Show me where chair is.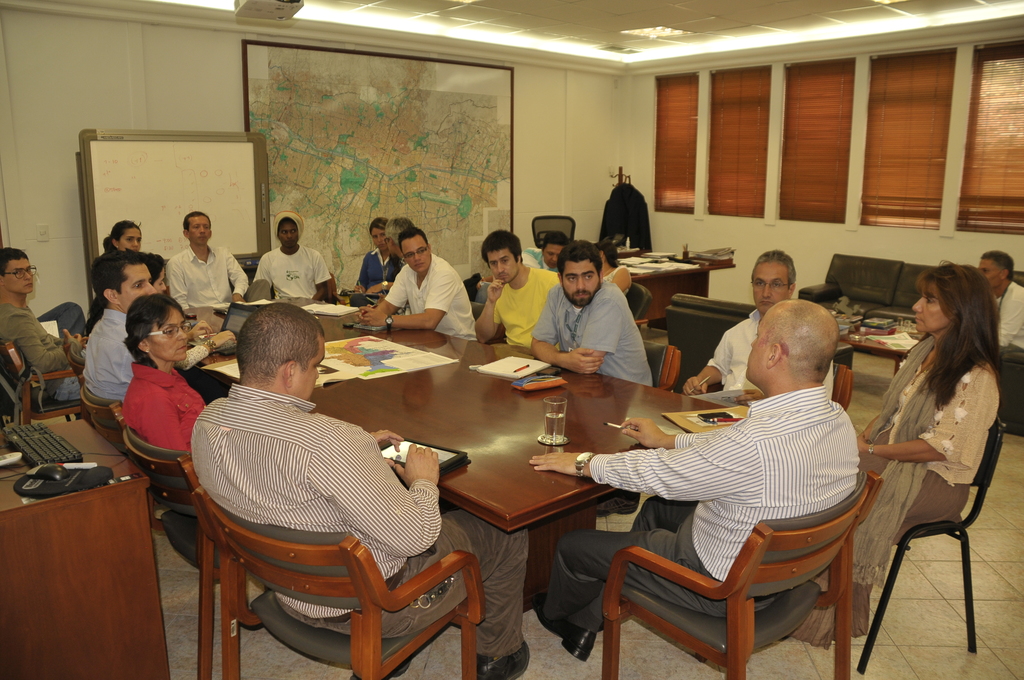
chair is at 79:378:126:439.
